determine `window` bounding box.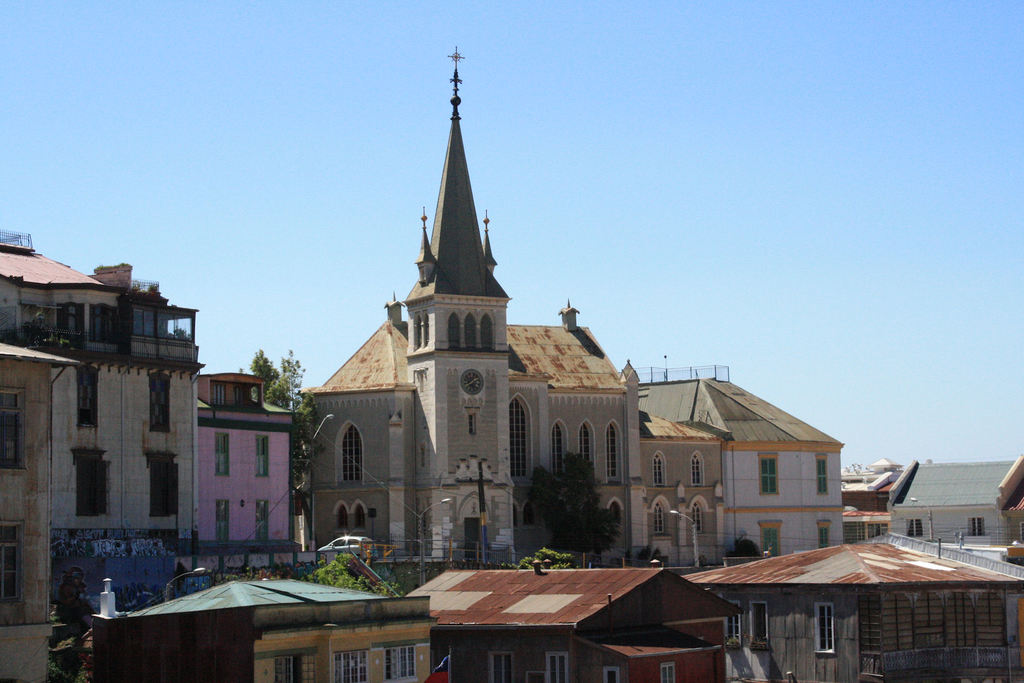
Determined: x1=756, y1=533, x2=782, y2=558.
